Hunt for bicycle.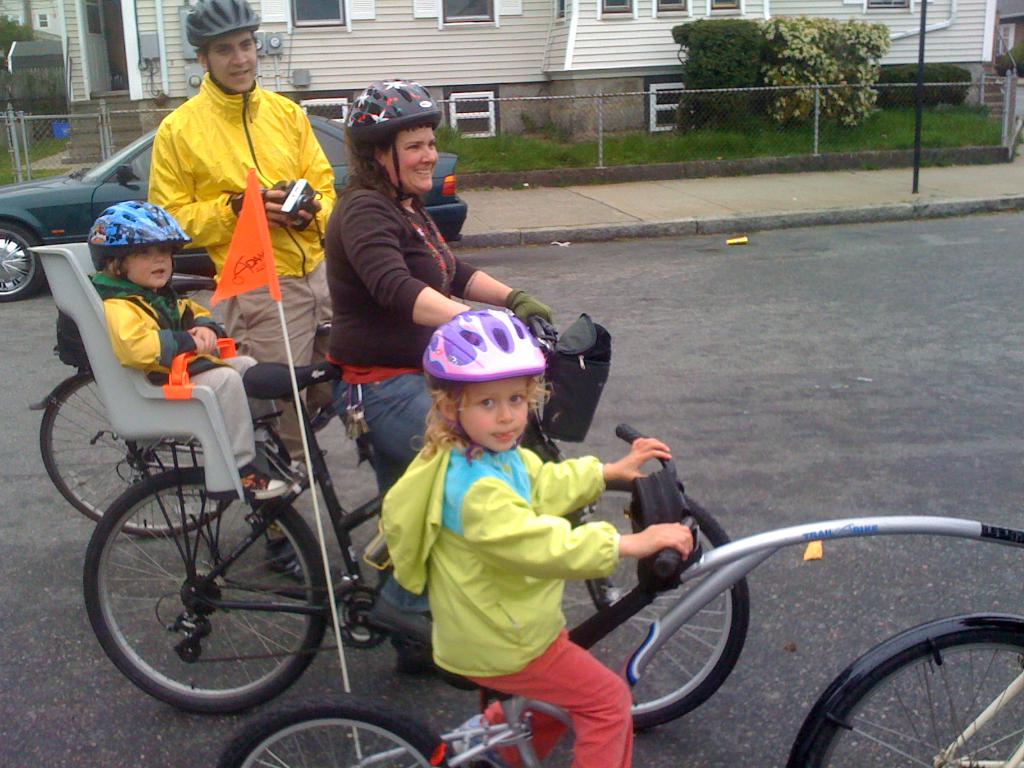
Hunted down at <box>22,274,559,533</box>.
